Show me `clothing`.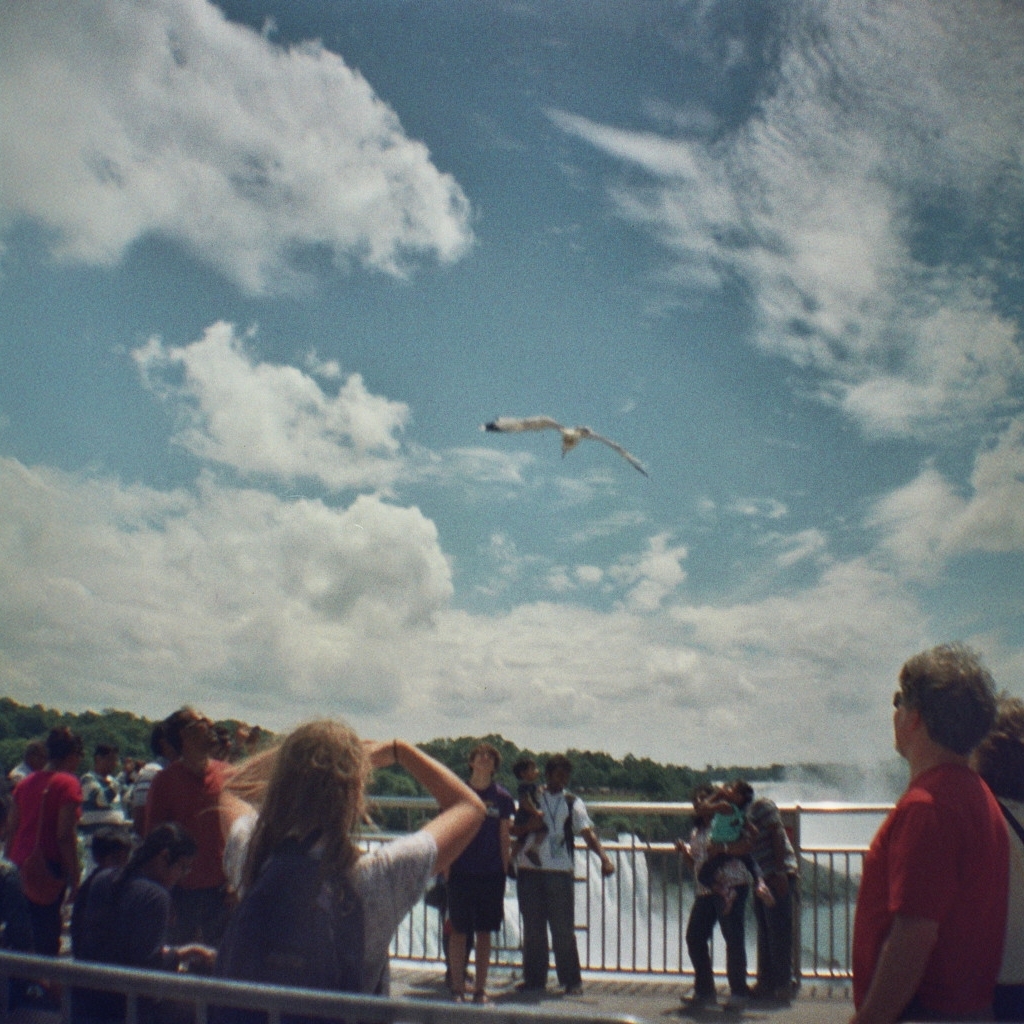
`clothing` is here: [680,824,753,990].
